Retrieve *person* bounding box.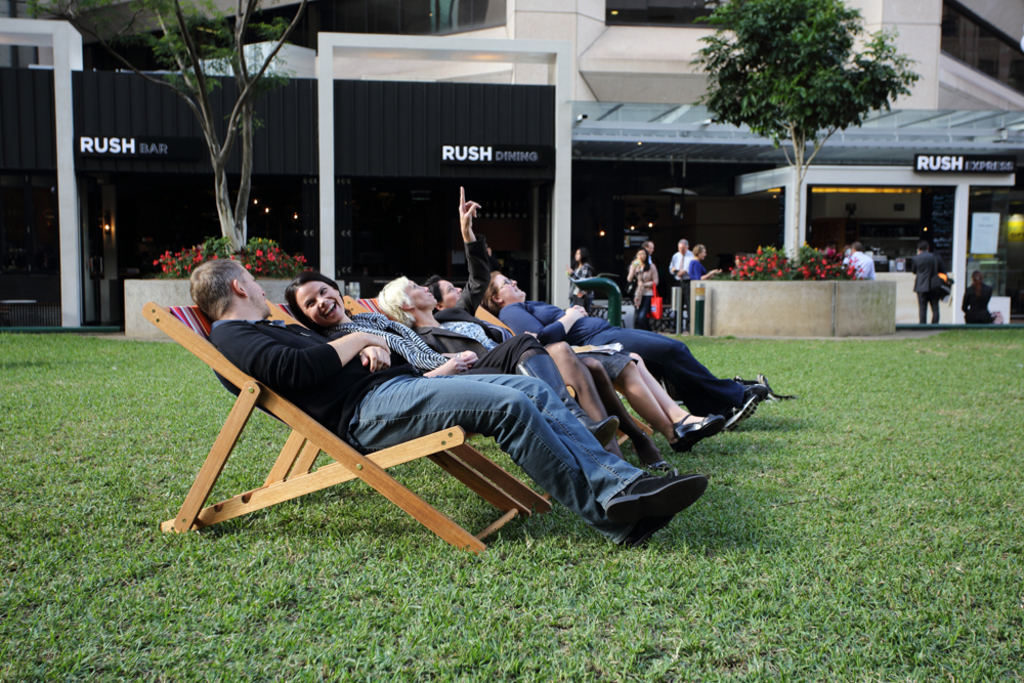
Bounding box: box=[627, 244, 681, 327].
